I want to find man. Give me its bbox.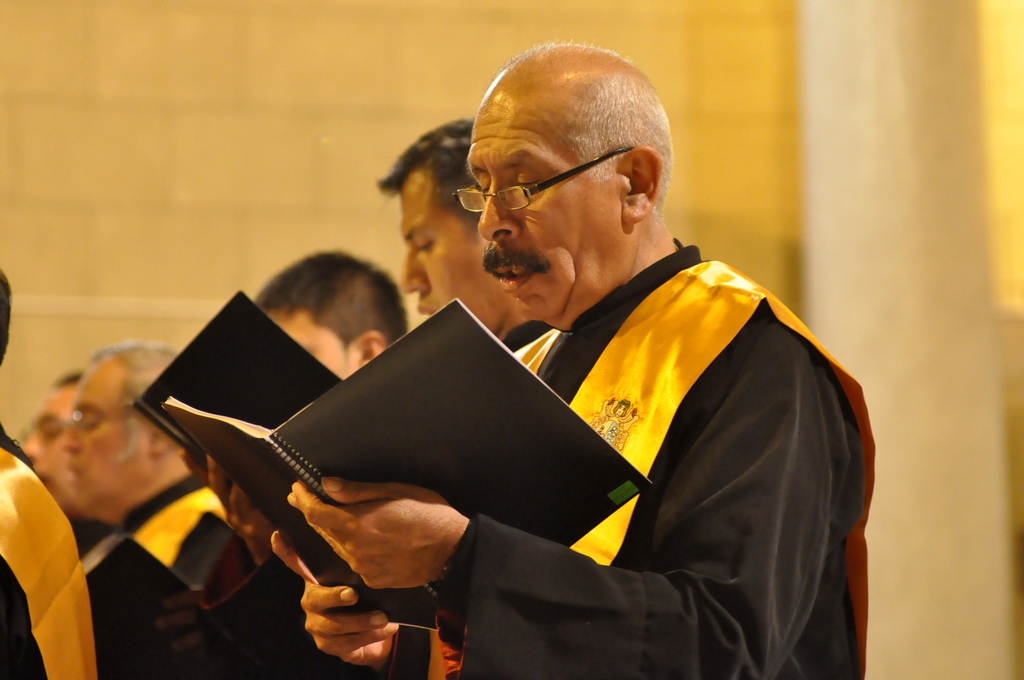
Rect(15, 366, 94, 528).
